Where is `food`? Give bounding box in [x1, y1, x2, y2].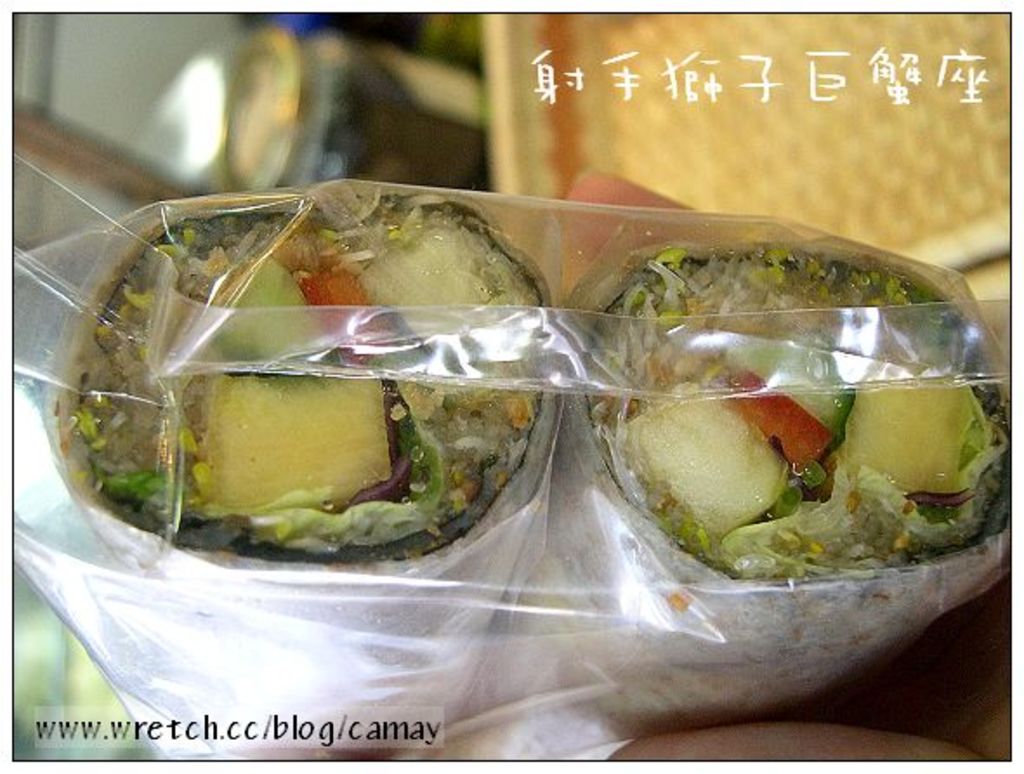
[538, 236, 1019, 741].
